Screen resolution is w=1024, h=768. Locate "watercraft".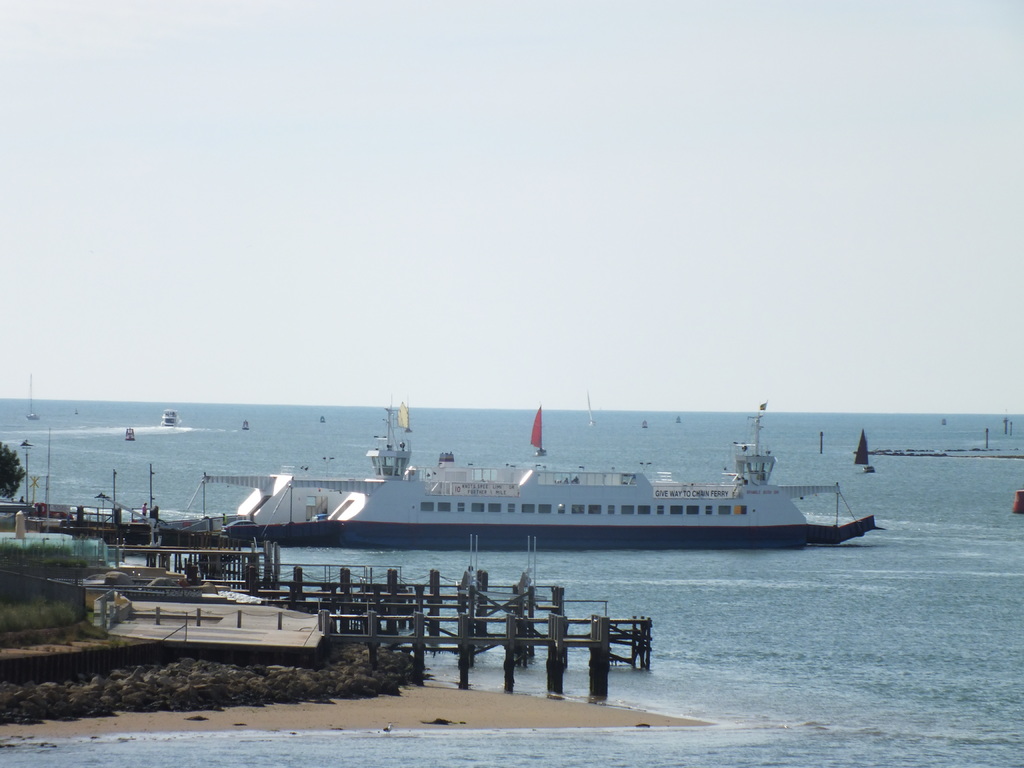
bbox(672, 415, 689, 422).
